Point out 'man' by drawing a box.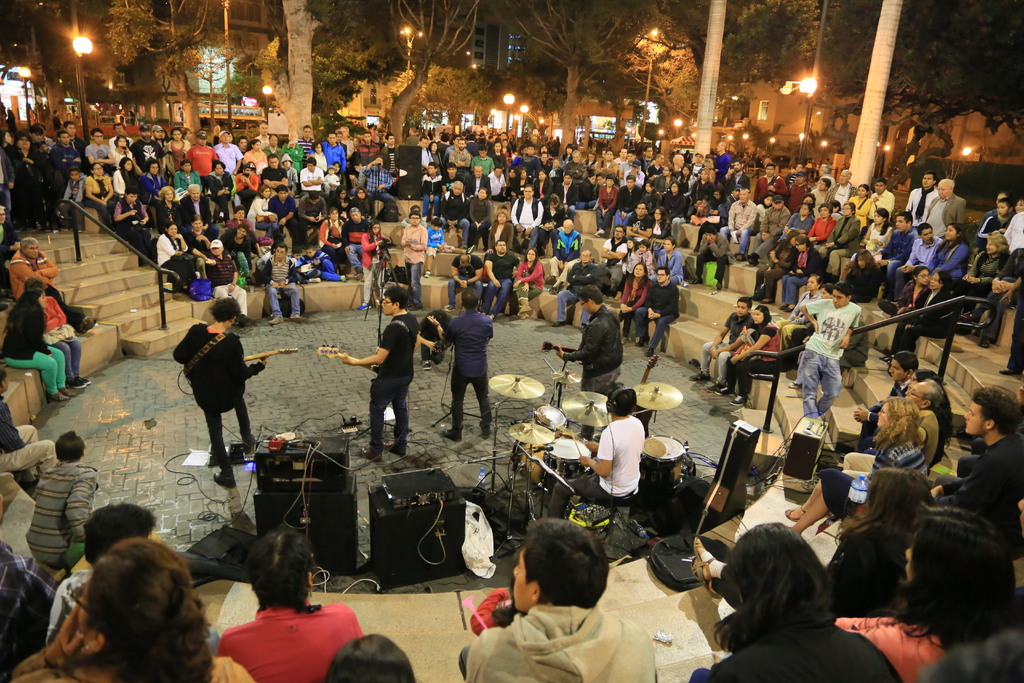
Rect(264, 181, 300, 250).
